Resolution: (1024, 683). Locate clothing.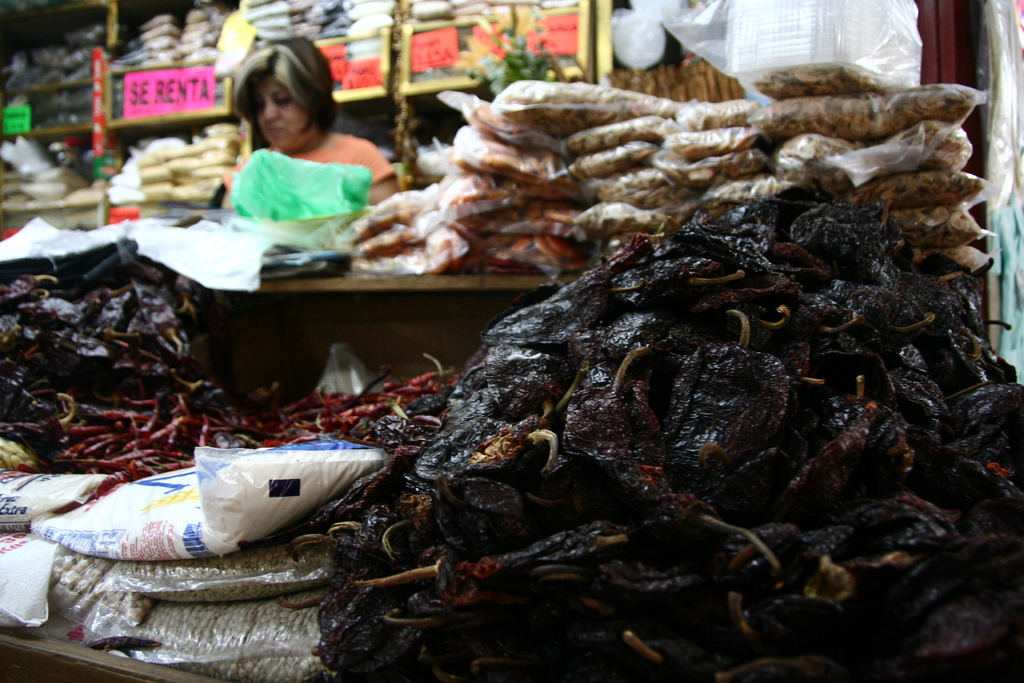
l=223, t=131, r=396, b=206.
